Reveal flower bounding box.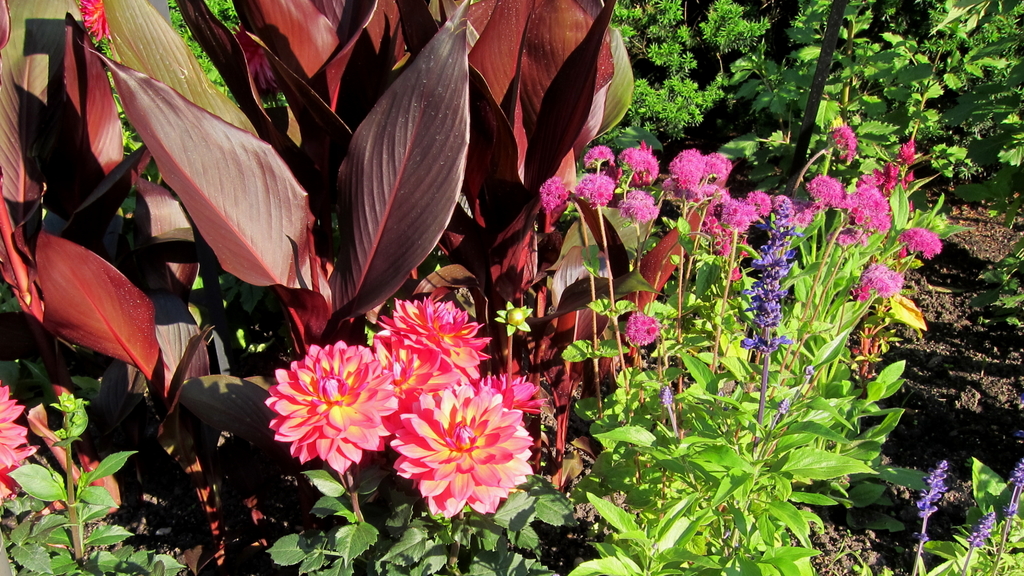
Revealed: [x1=737, y1=198, x2=791, y2=360].
